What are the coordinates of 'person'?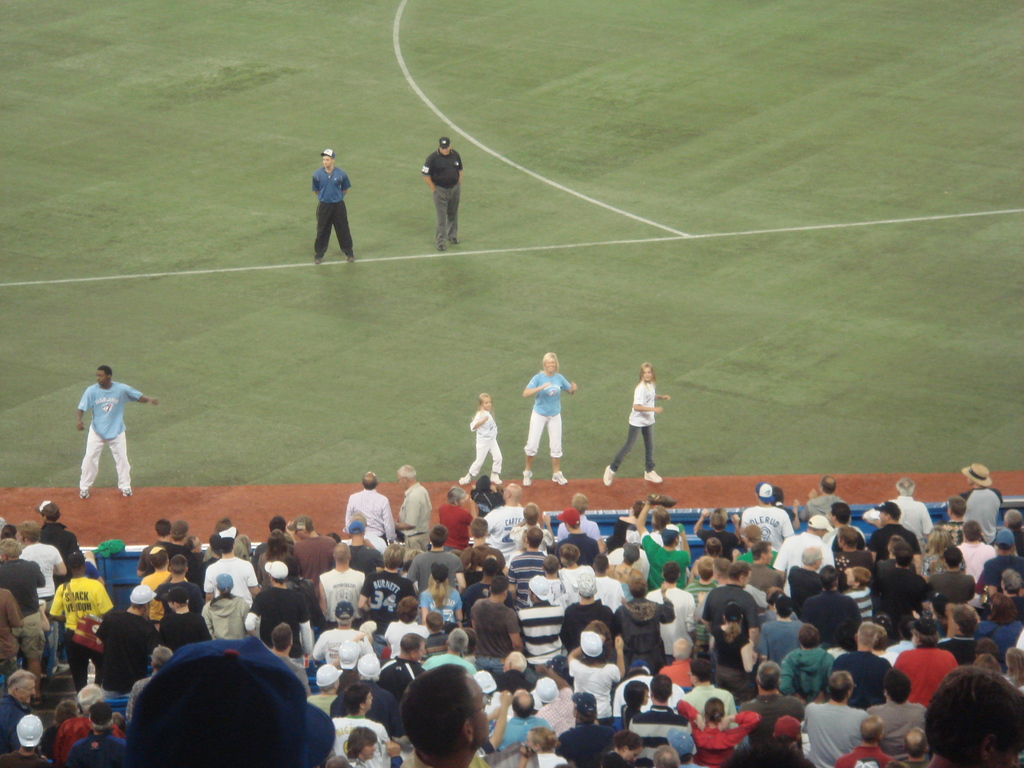
x1=40 y1=504 x2=70 y2=540.
